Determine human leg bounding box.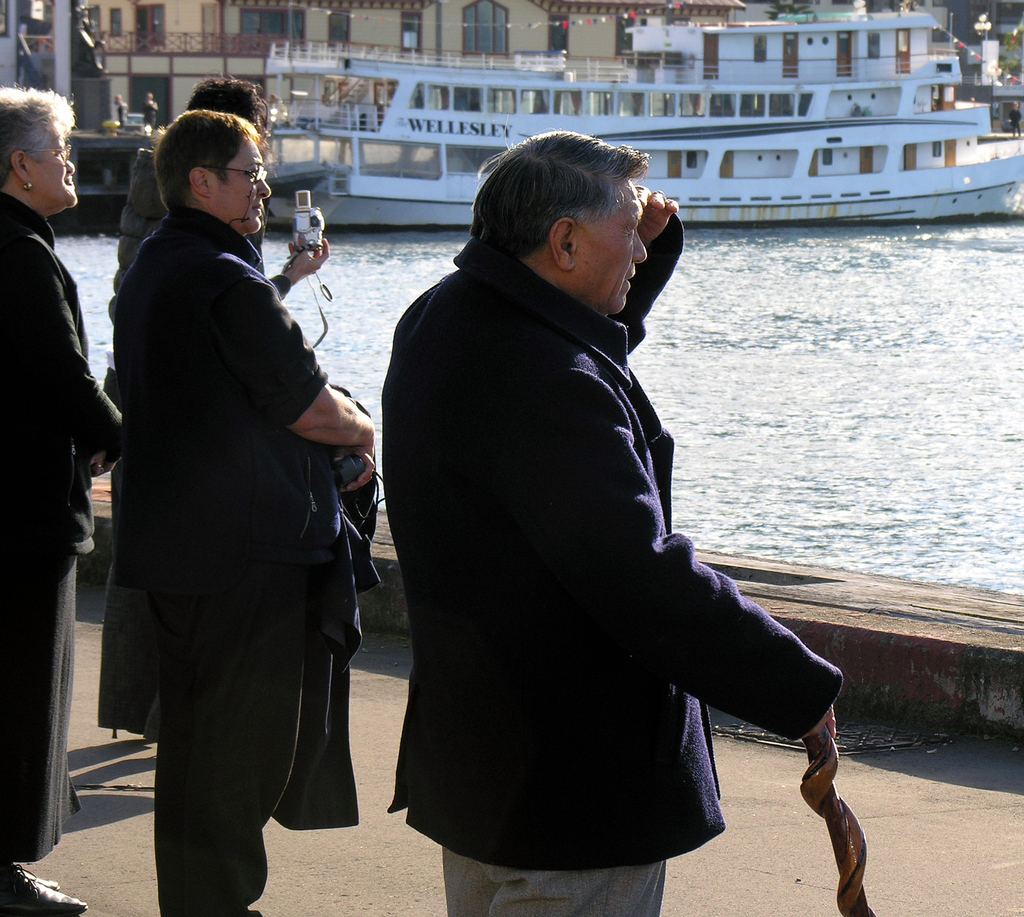
Determined: bbox=[436, 843, 493, 916].
